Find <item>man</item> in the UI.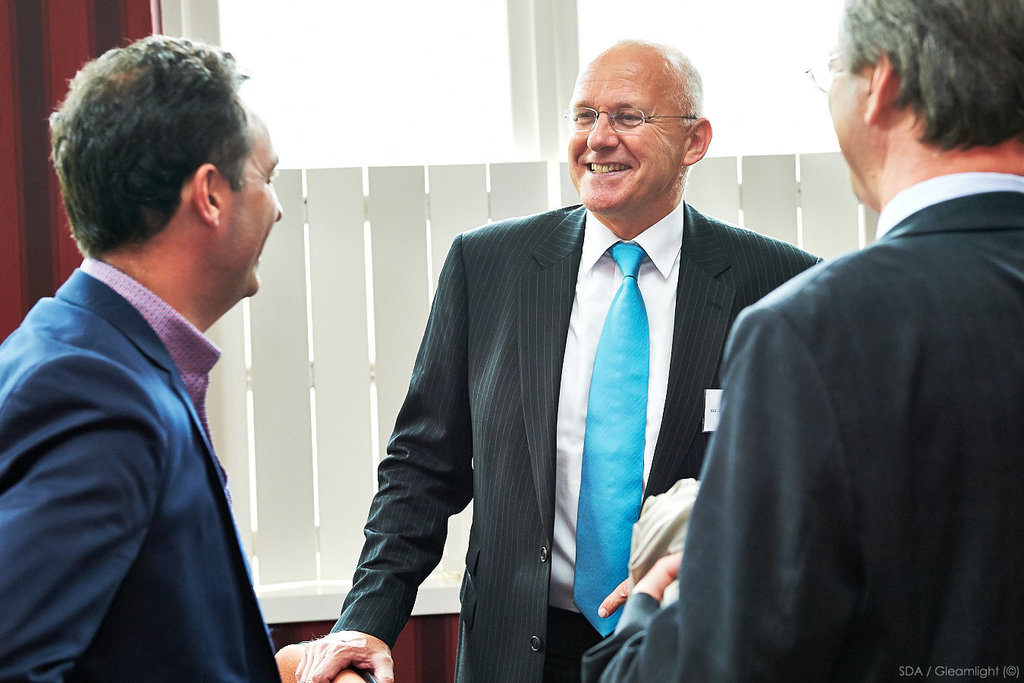
UI element at pyautogui.locateOnScreen(0, 31, 375, 682).
